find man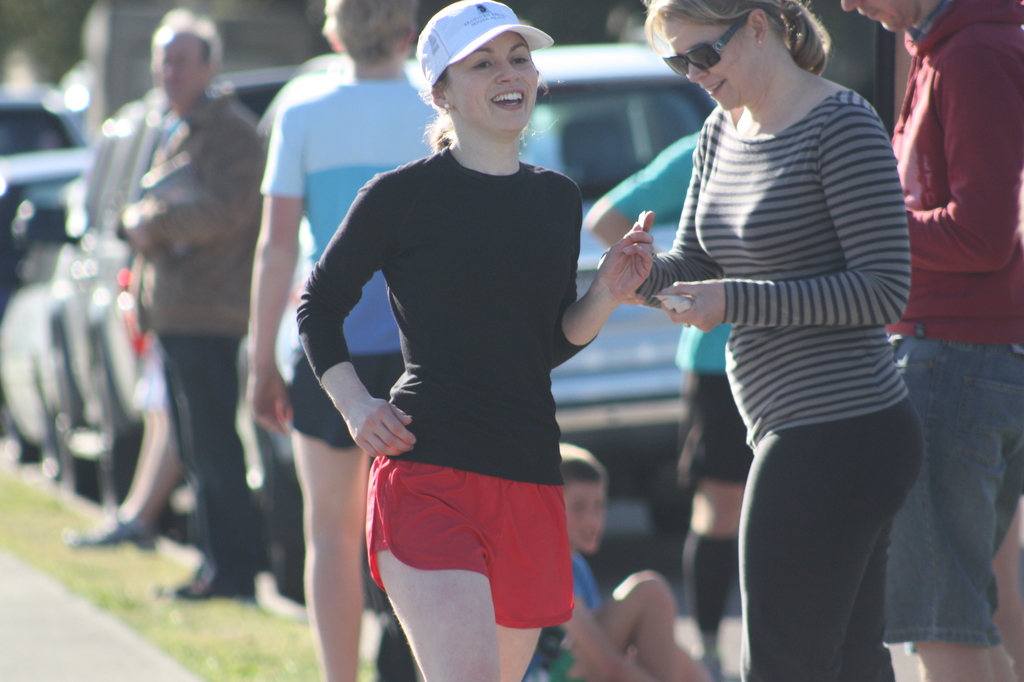
[left=250, top=0, right=446, bottom=681]
